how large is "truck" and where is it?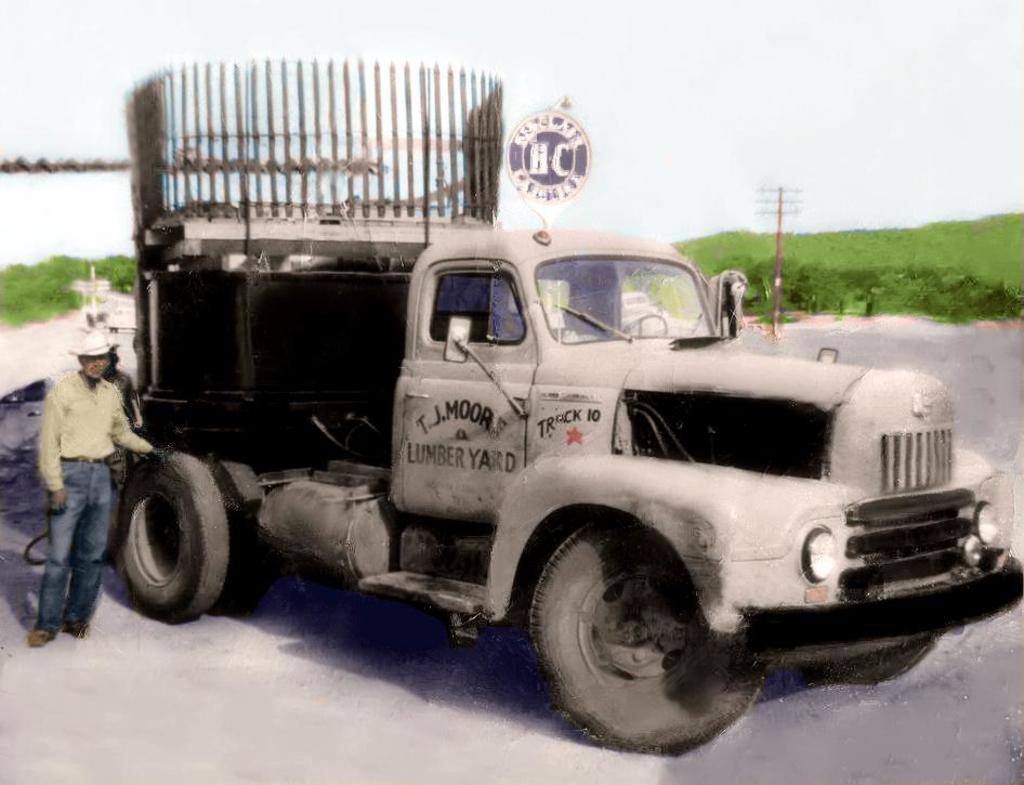
Bounding box: (113,58,1023,754).
